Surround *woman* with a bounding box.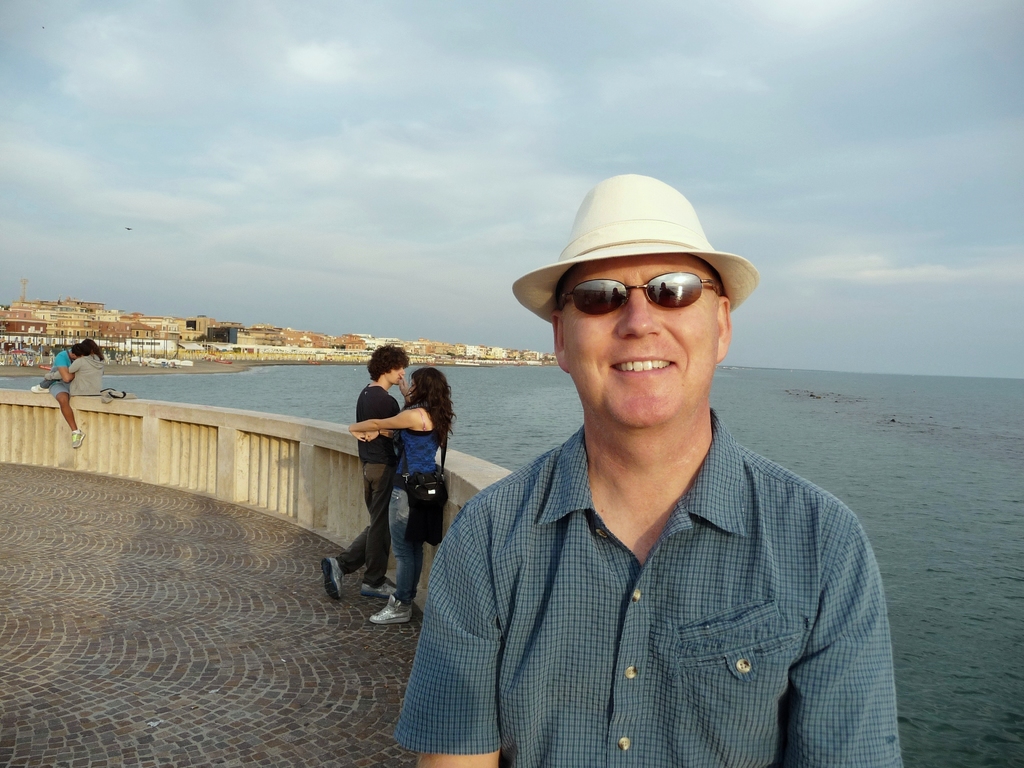
45/340/103/399.
